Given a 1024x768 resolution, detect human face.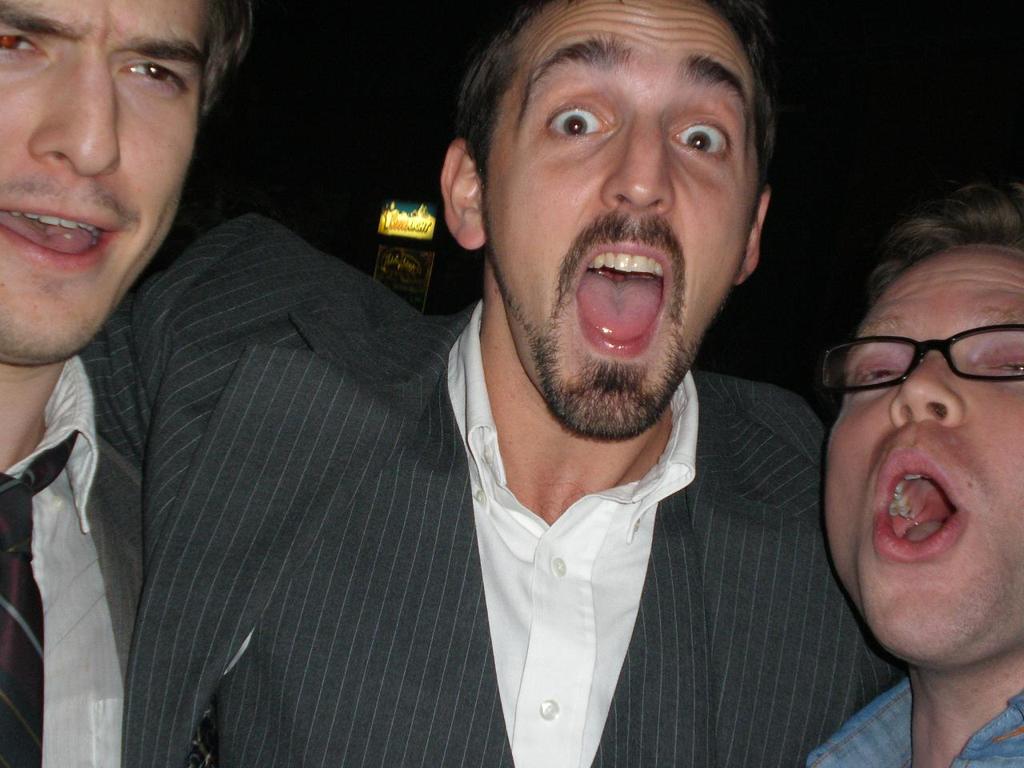
[0, 0, 196, 362].
